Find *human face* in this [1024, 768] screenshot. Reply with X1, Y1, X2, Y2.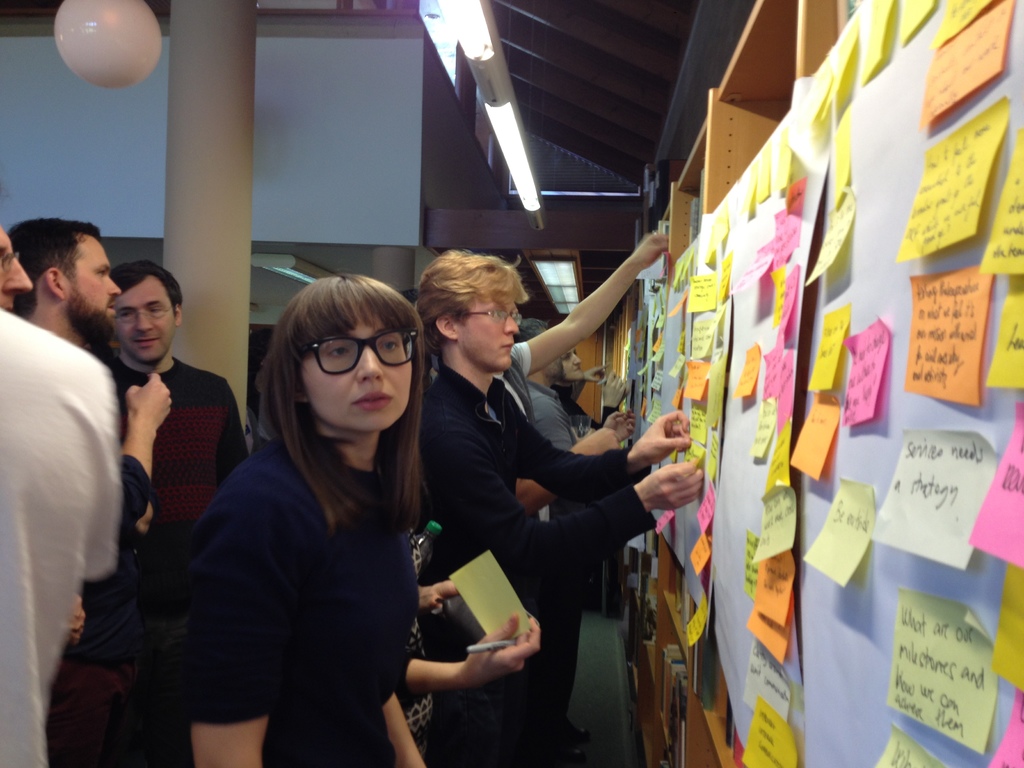
461, 290, 522, 373.
